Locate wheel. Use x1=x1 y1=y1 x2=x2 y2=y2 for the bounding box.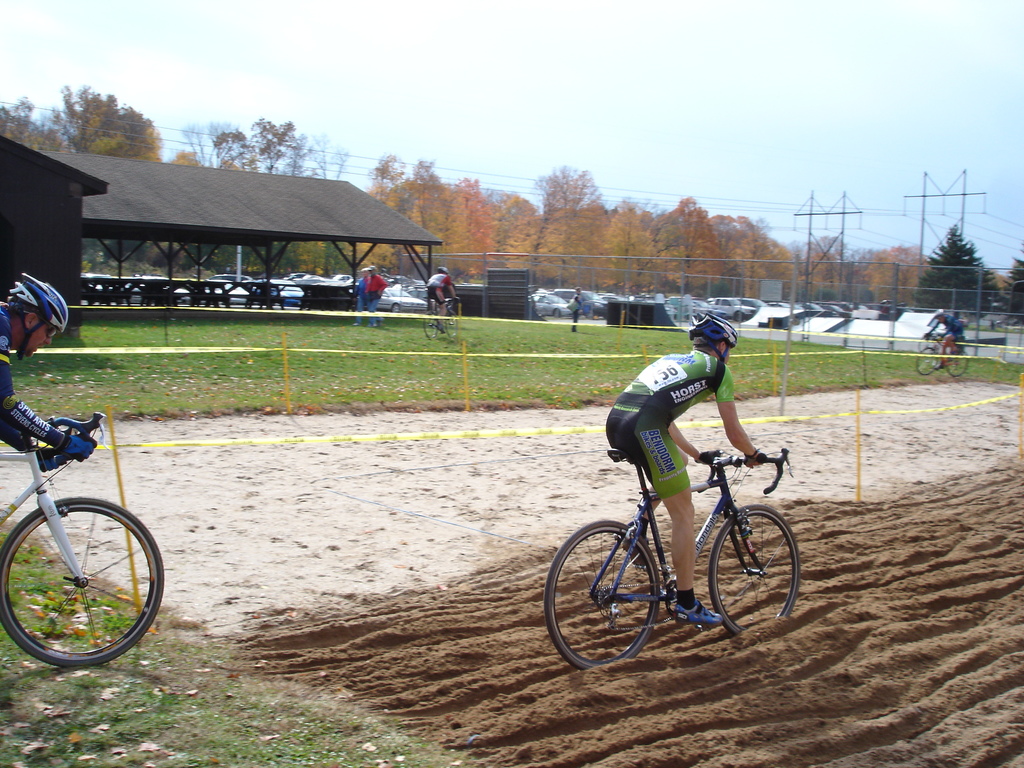
x1=948 y1=351 x2=975 y2=376.
